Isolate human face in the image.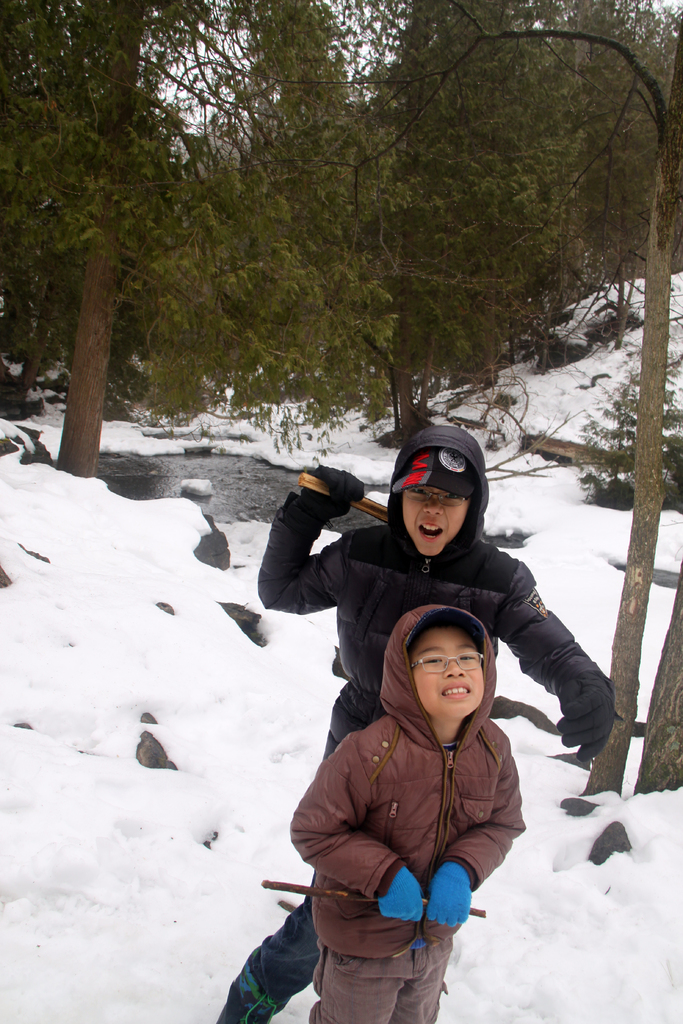
Isolated region: 400/486/466/559.
